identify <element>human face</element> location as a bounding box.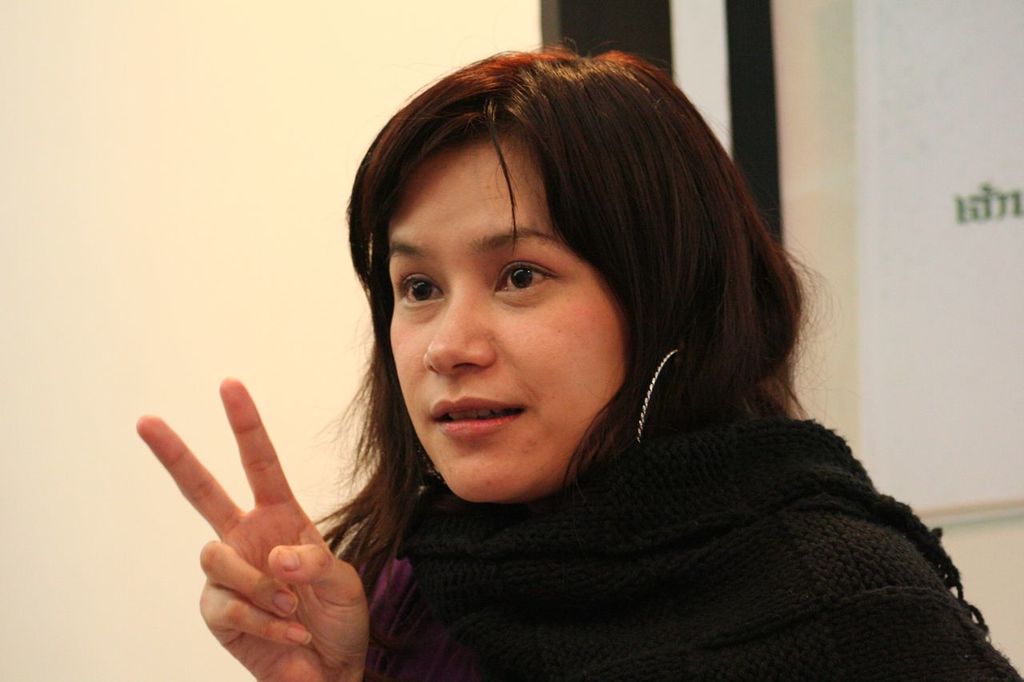
{"left": 386, "top": 130, "right": 624, "bottom": 501}.
